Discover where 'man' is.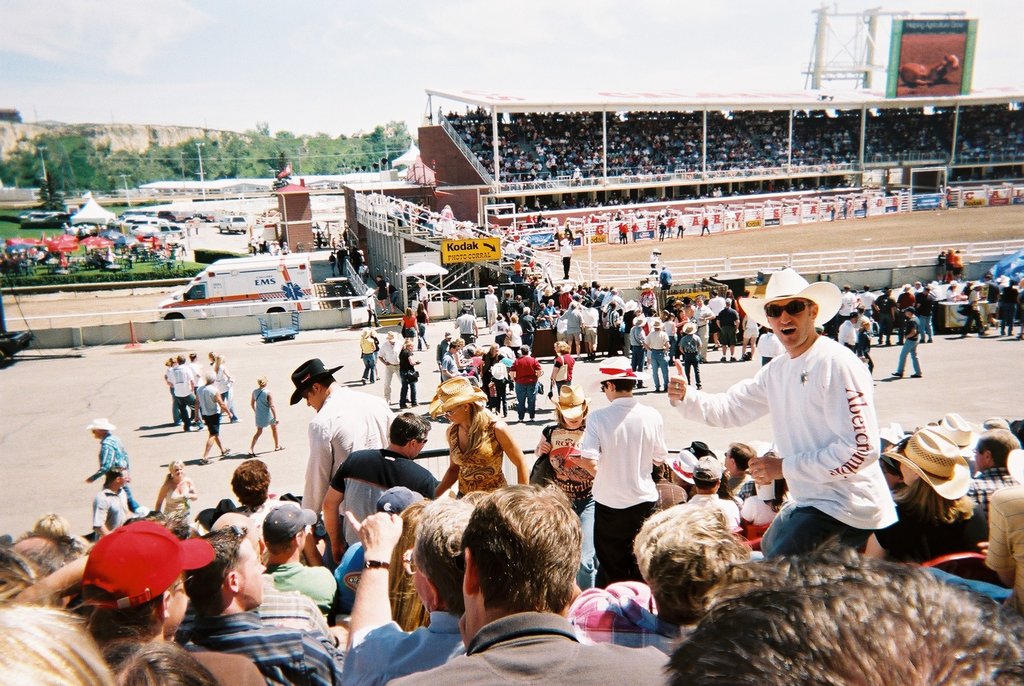
Discovered at rect(189, 348, 212, 415).
